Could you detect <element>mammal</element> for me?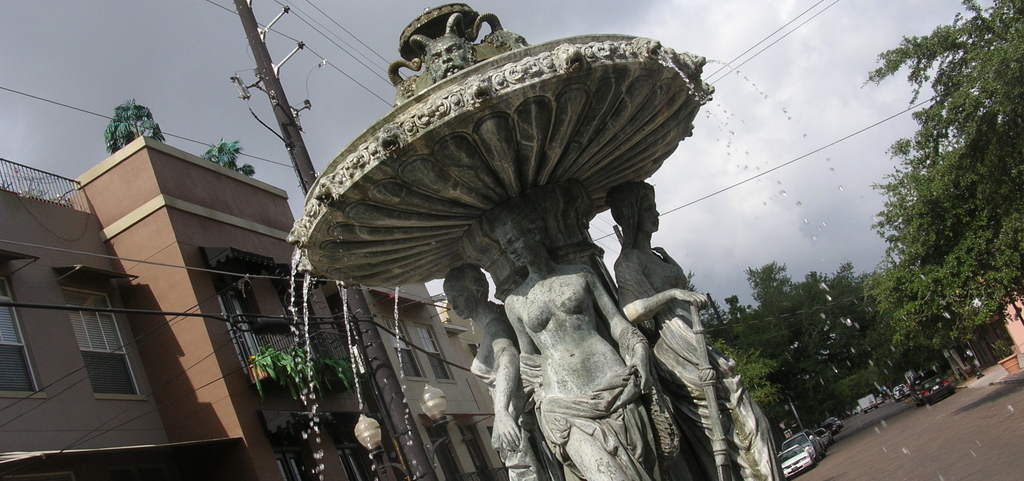
Detection result: rect(463, 199, 694, 457).
